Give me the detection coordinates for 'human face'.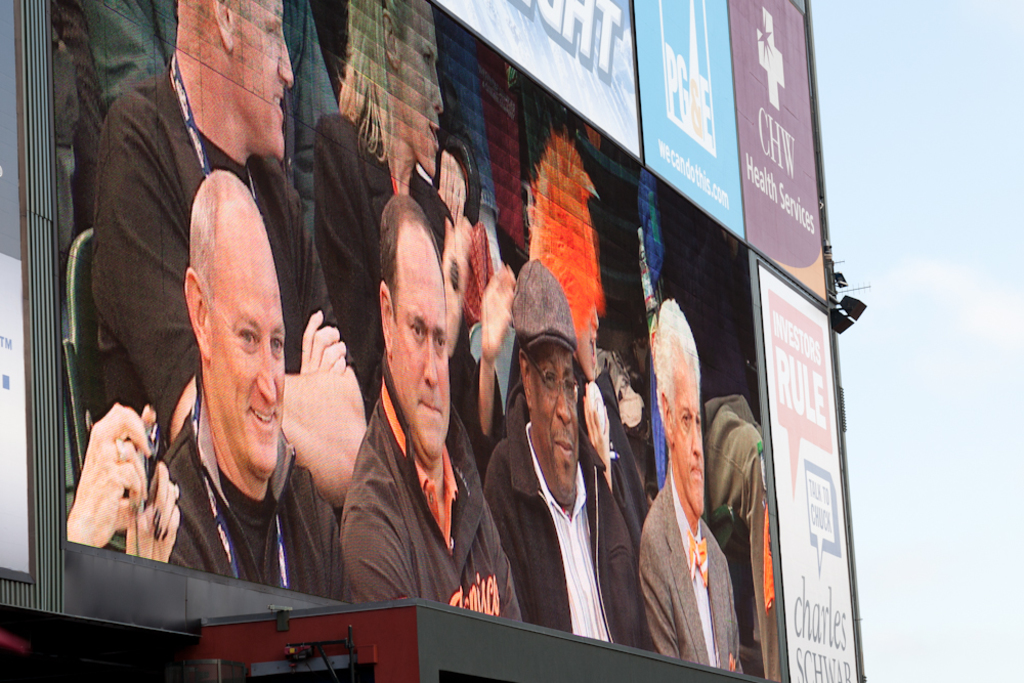
<box>394,261,451,471</box>.
